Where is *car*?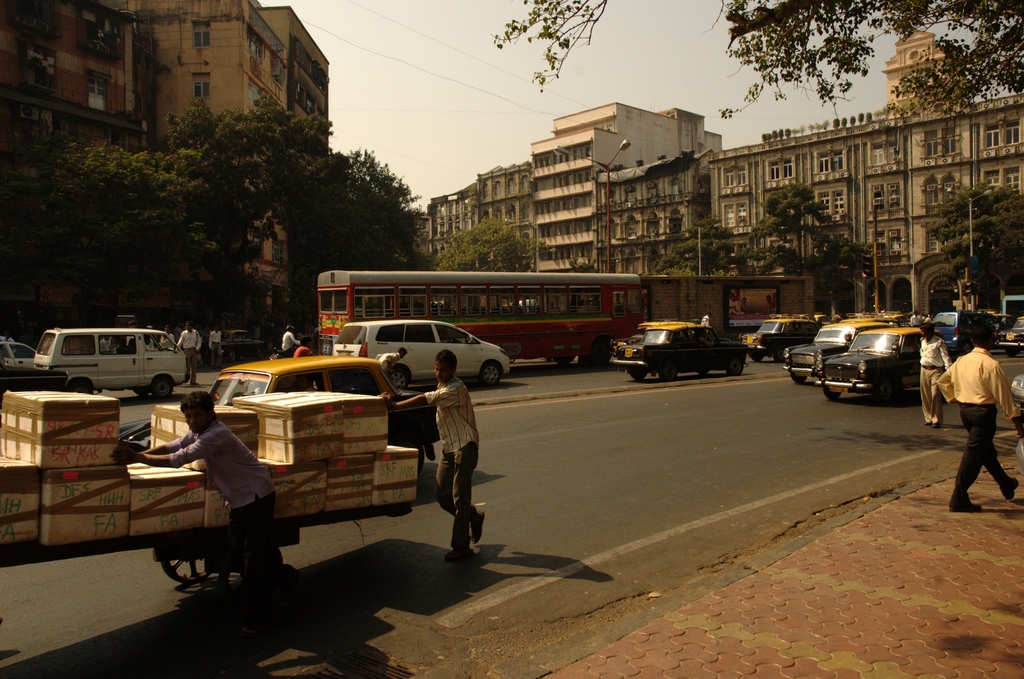
[781, 325, 856, 380].
